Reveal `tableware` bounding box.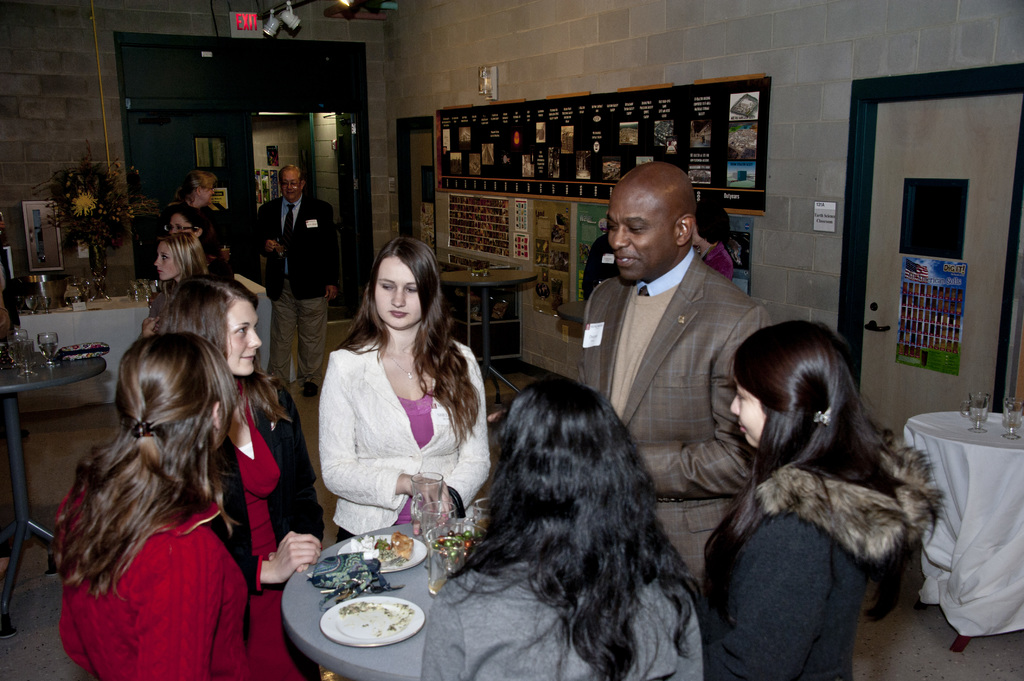
Revealed: crop(1001, 398, 1023, 443).
